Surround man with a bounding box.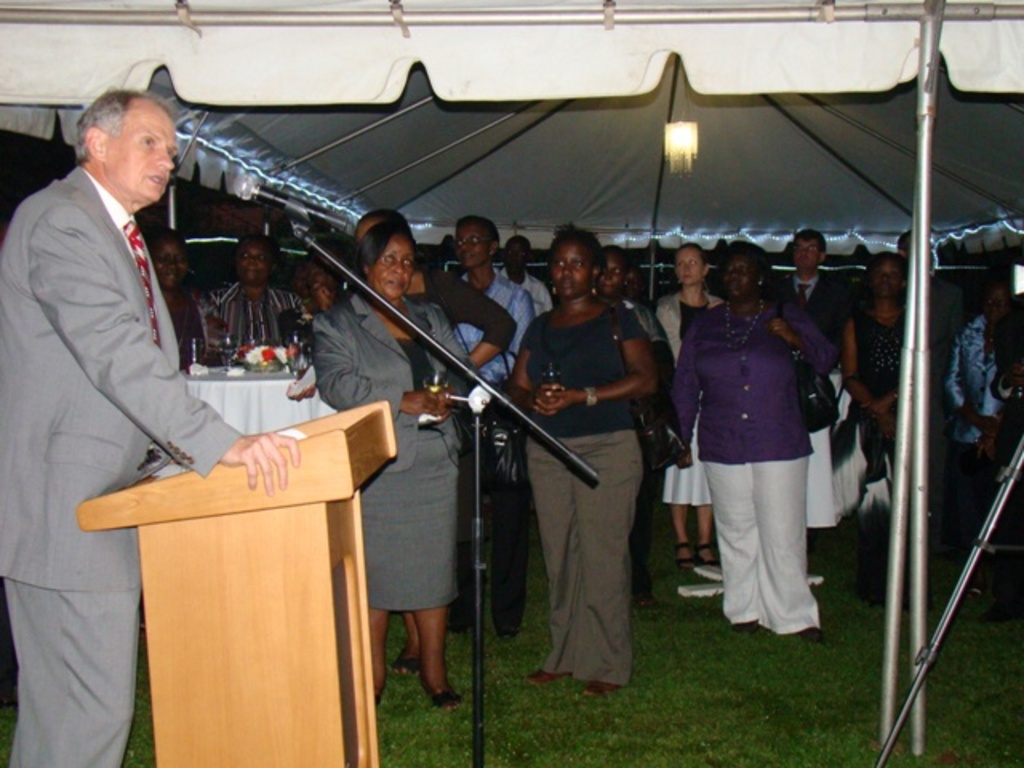
select_region(195, 232, 298, 362).
